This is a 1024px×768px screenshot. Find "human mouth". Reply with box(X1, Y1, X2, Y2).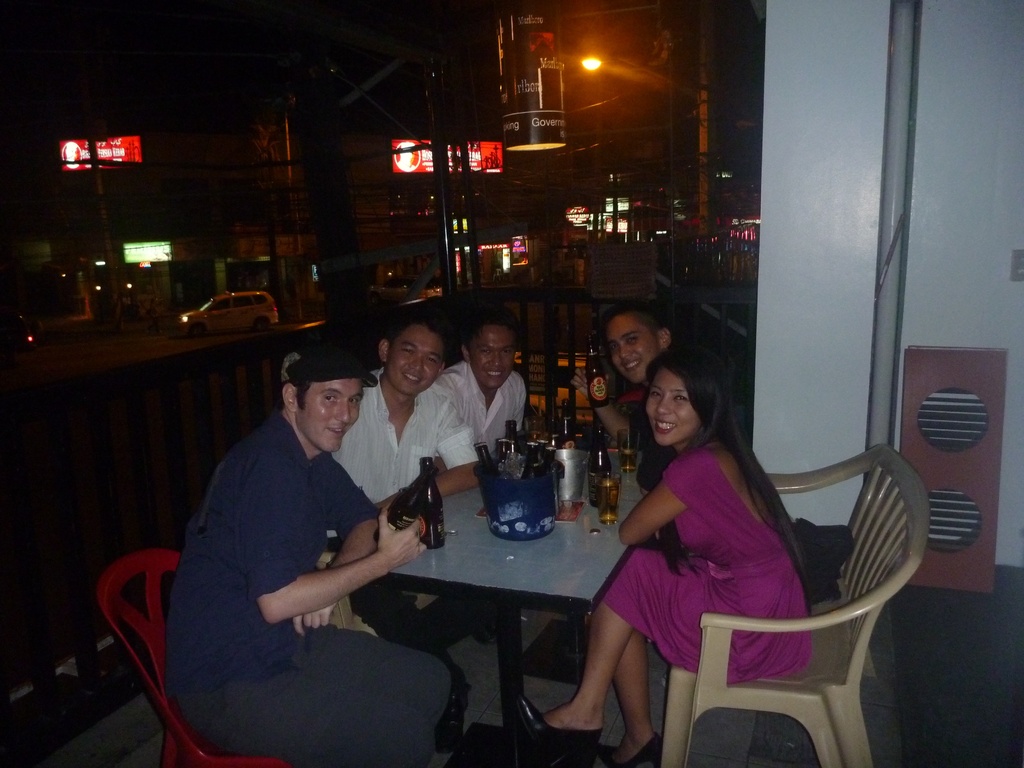
box(404, 373, 422, 385).
